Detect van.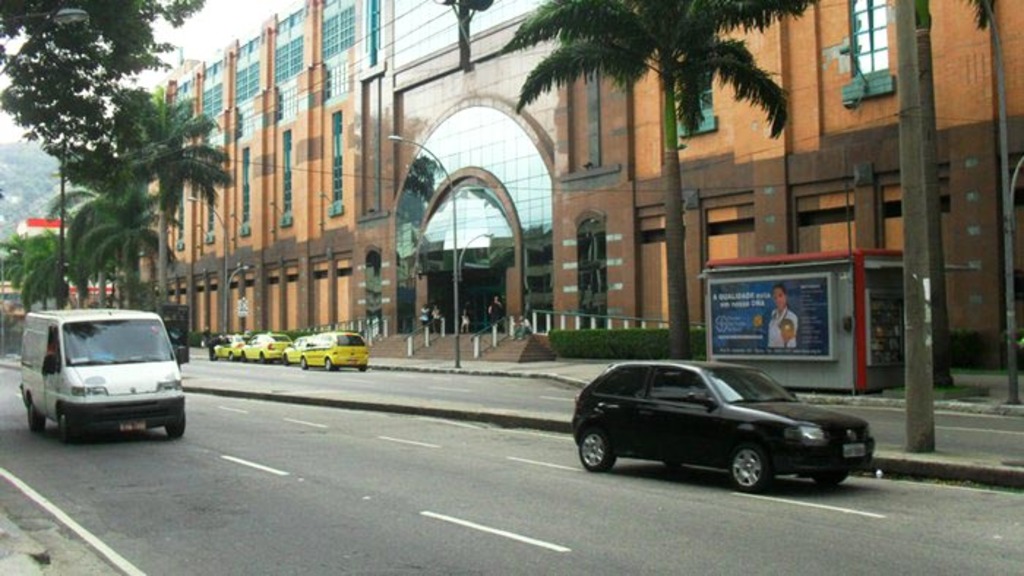
Detected at 16/301/190/447.
